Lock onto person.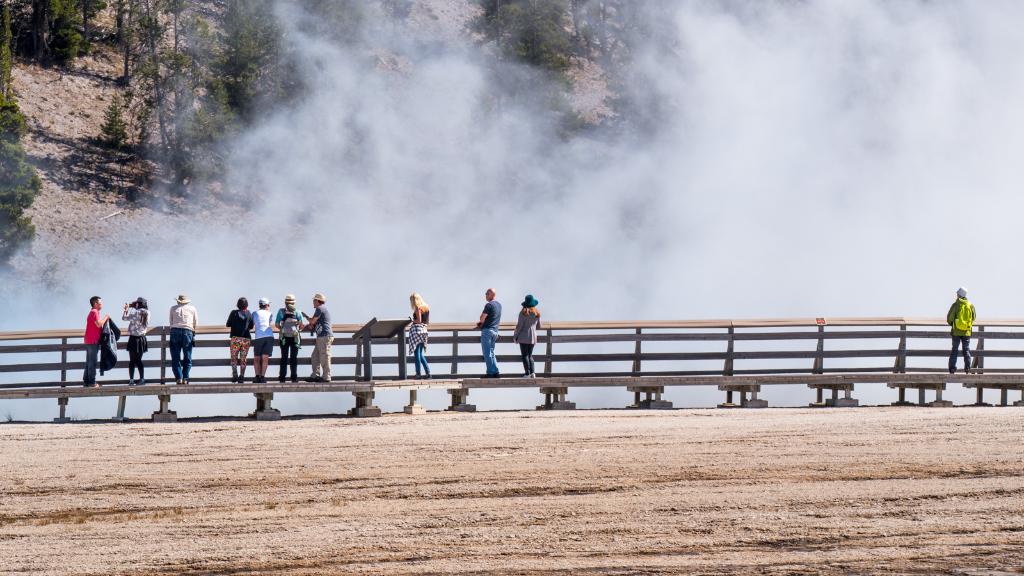
Locked: <region>68, 287, 120, 378</region>.
